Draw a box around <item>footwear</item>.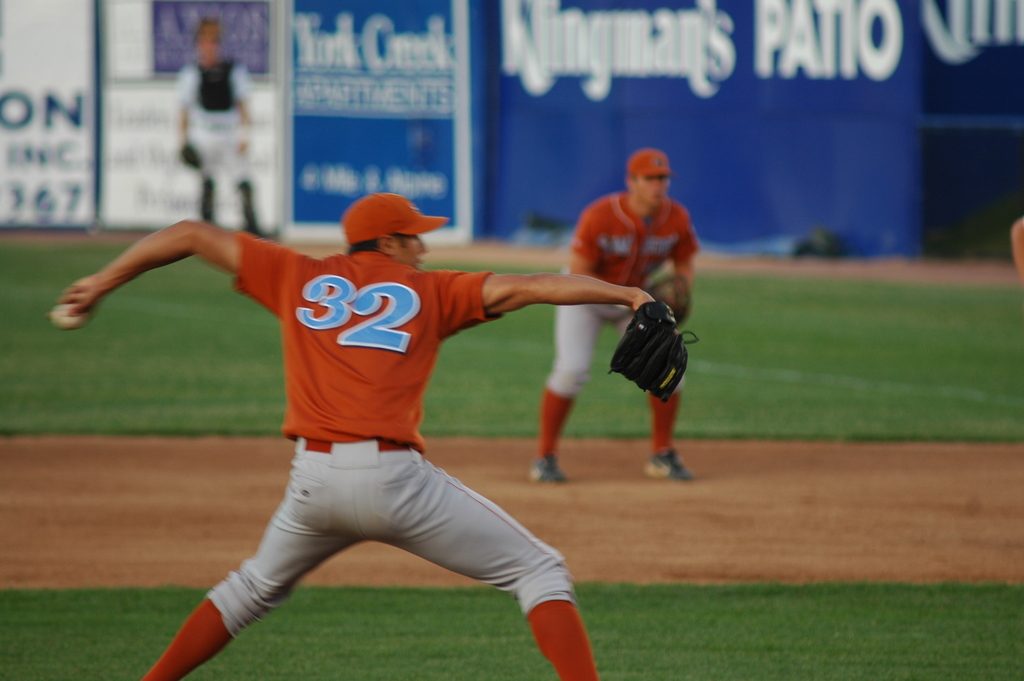
643, 449, 685, 479.
